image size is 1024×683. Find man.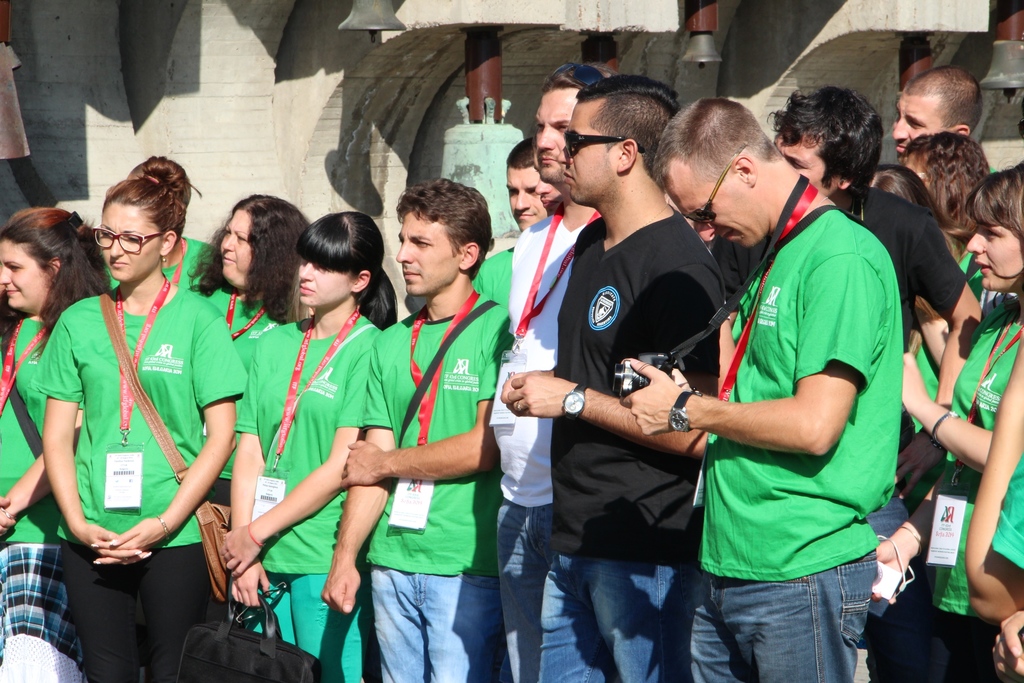
bbox=(488, 60, 605, 682).
